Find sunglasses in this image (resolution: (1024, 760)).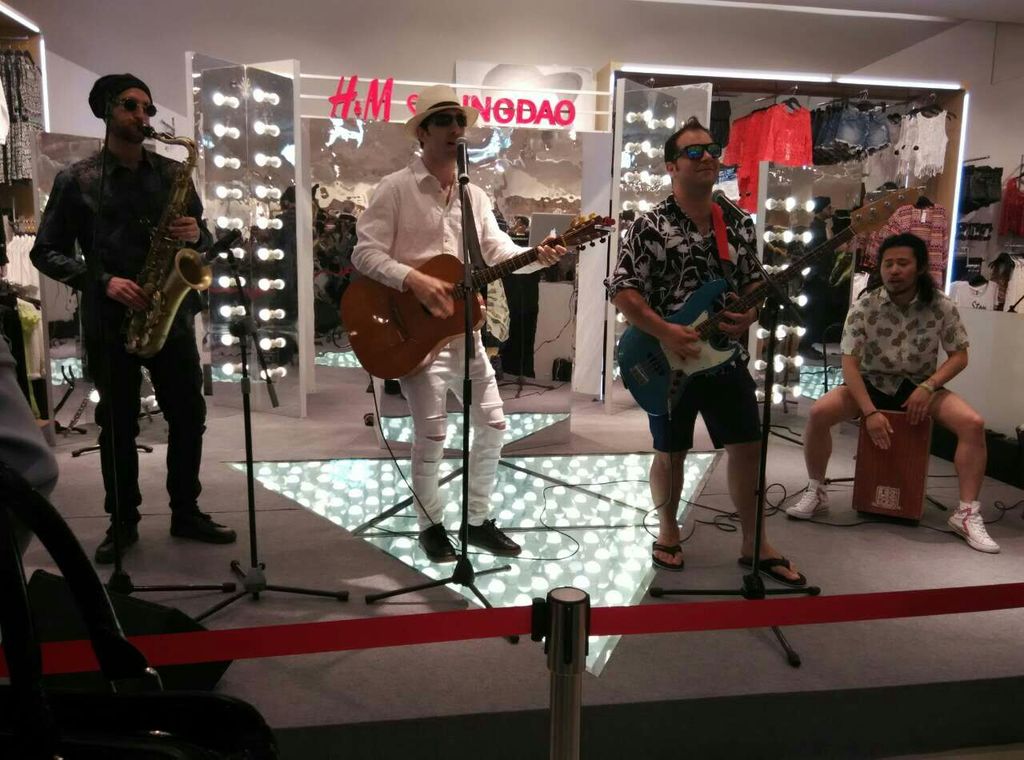
[x1=122, y1=100, x2=156, y2=118].
